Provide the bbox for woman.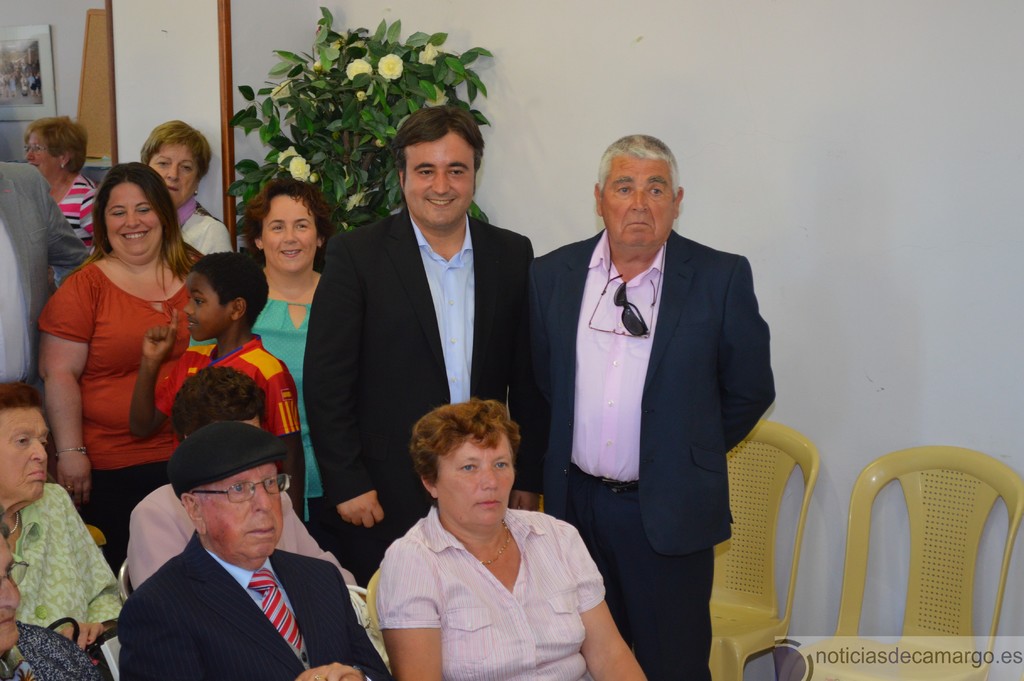
x1=0 y1=381 x2=127 y2=653.
